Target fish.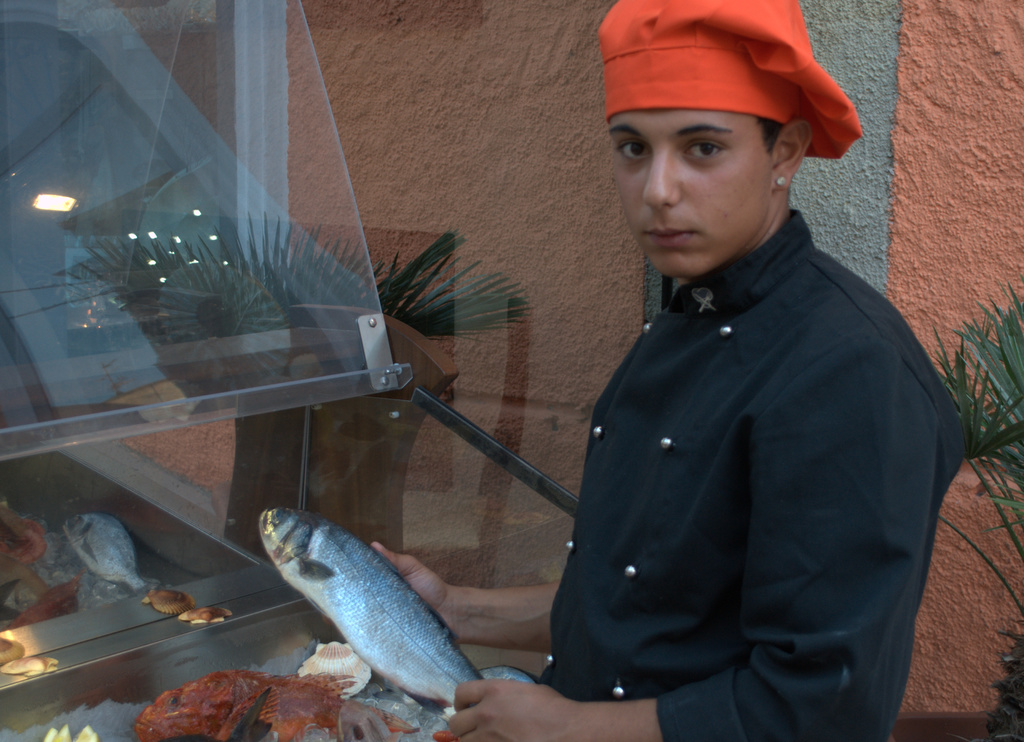
Target region: box=[239, 496, 511, 723].
